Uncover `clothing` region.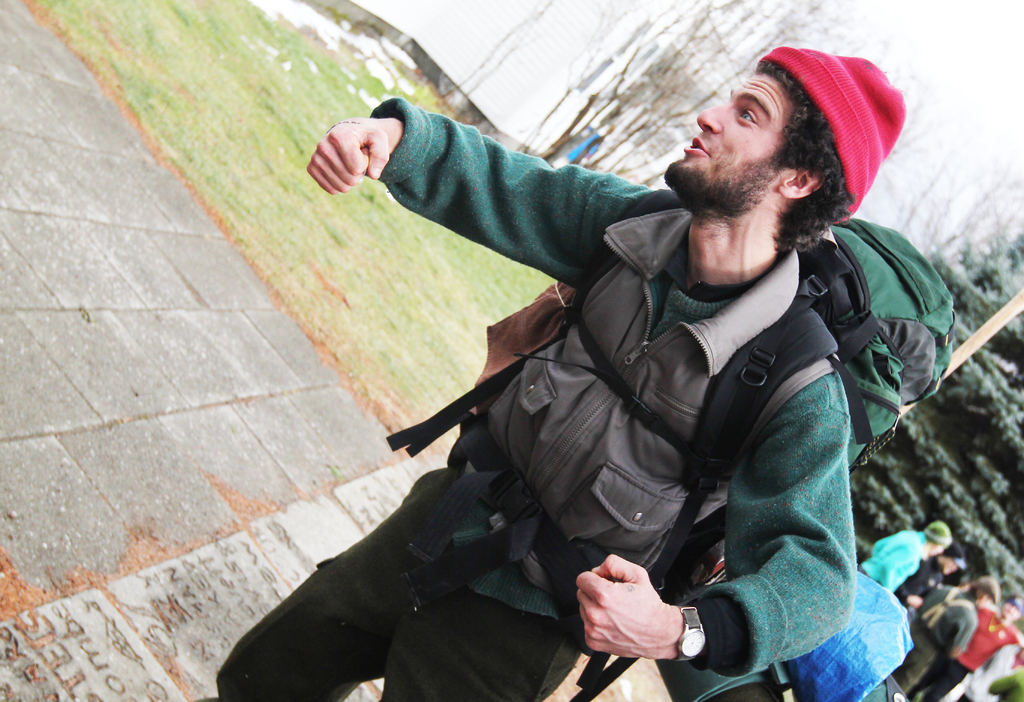
Uncovered: left=879, top=587, right=980, bottom=685.
